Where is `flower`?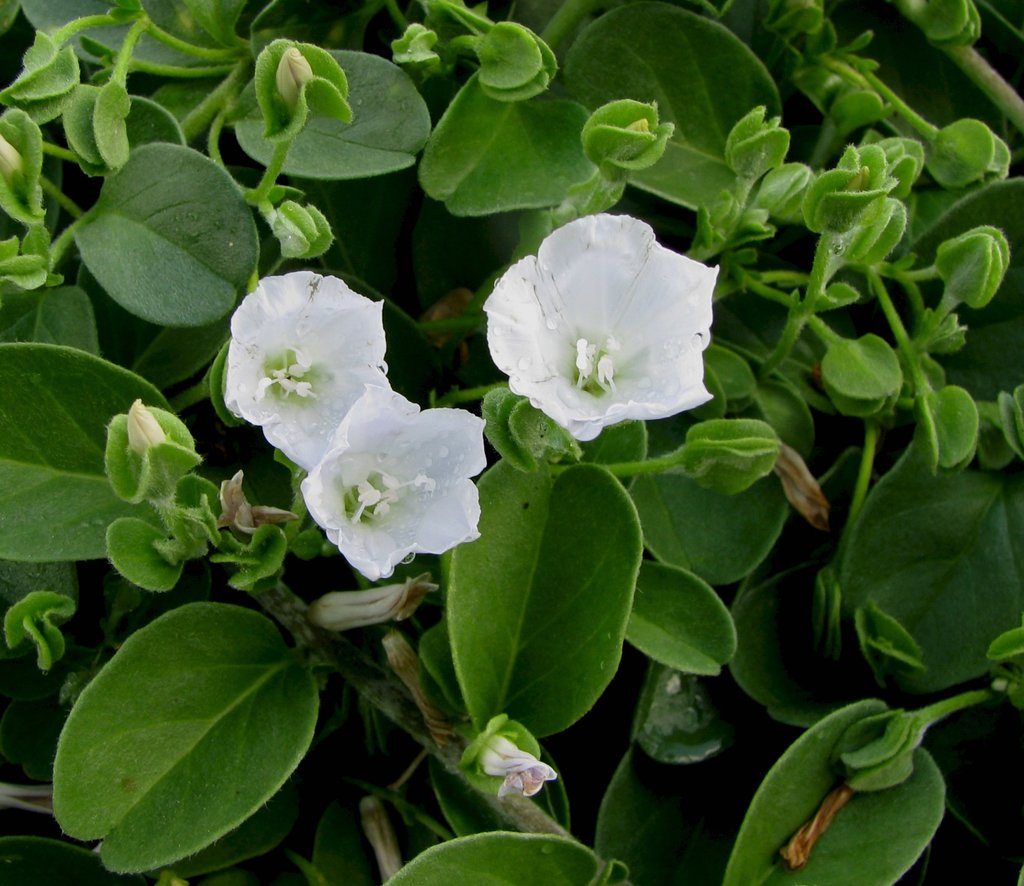
Rect(484, 216, 713, 444).
